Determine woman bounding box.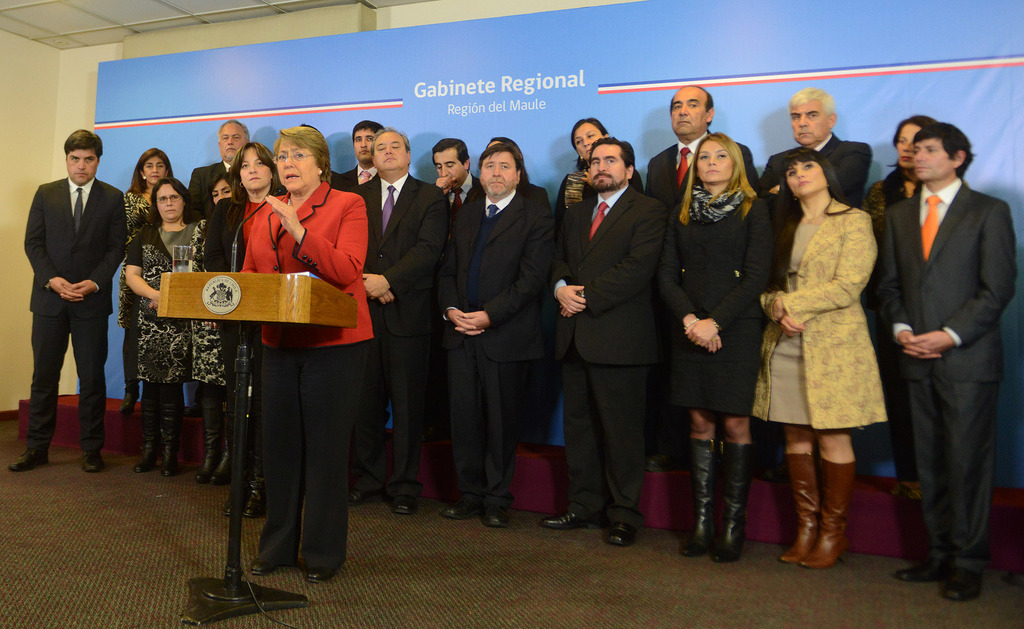
Determined: 189/174/245/482.
